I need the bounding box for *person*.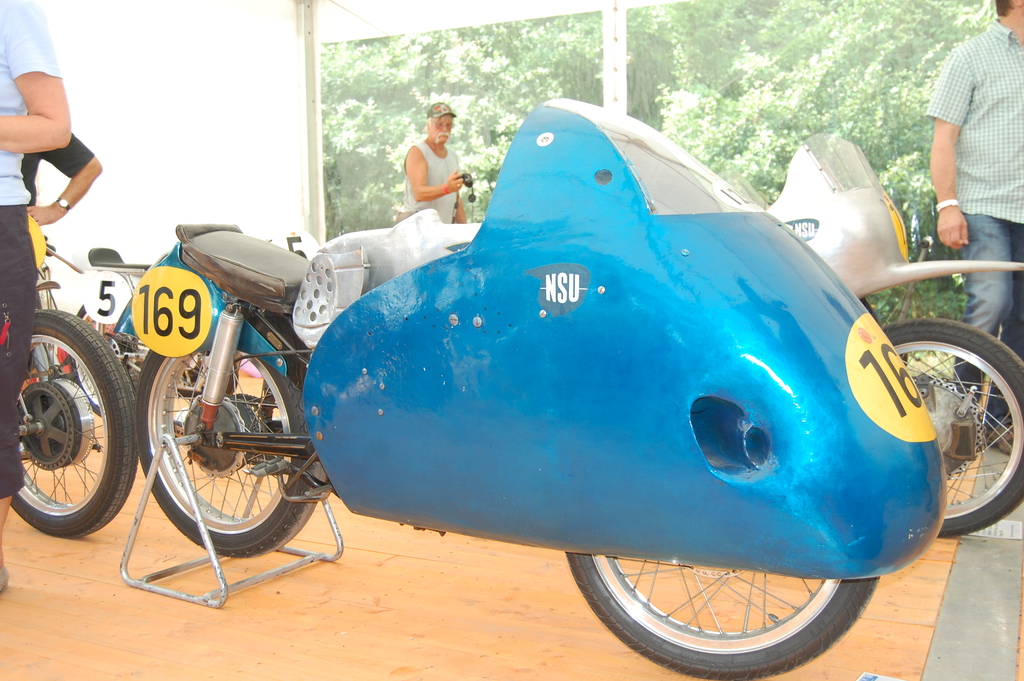
Here it is: <box>925,0,1023,452</box>.
